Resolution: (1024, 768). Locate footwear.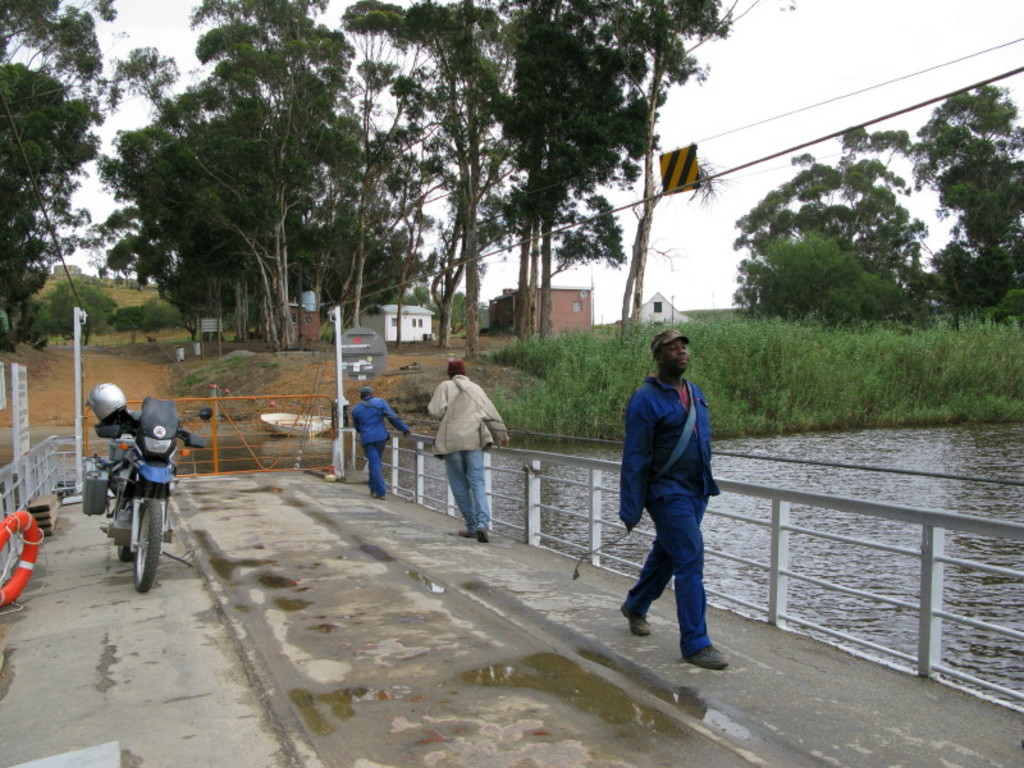
BBox(458, 530, 475, 540).
